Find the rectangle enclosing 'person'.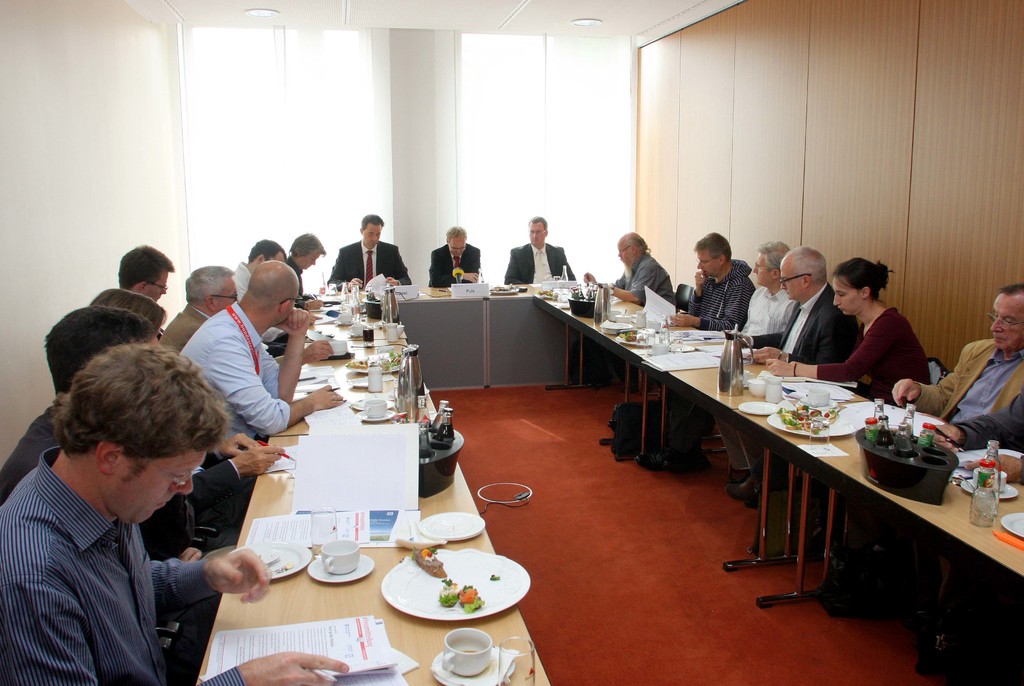
(90,283,171,332).
